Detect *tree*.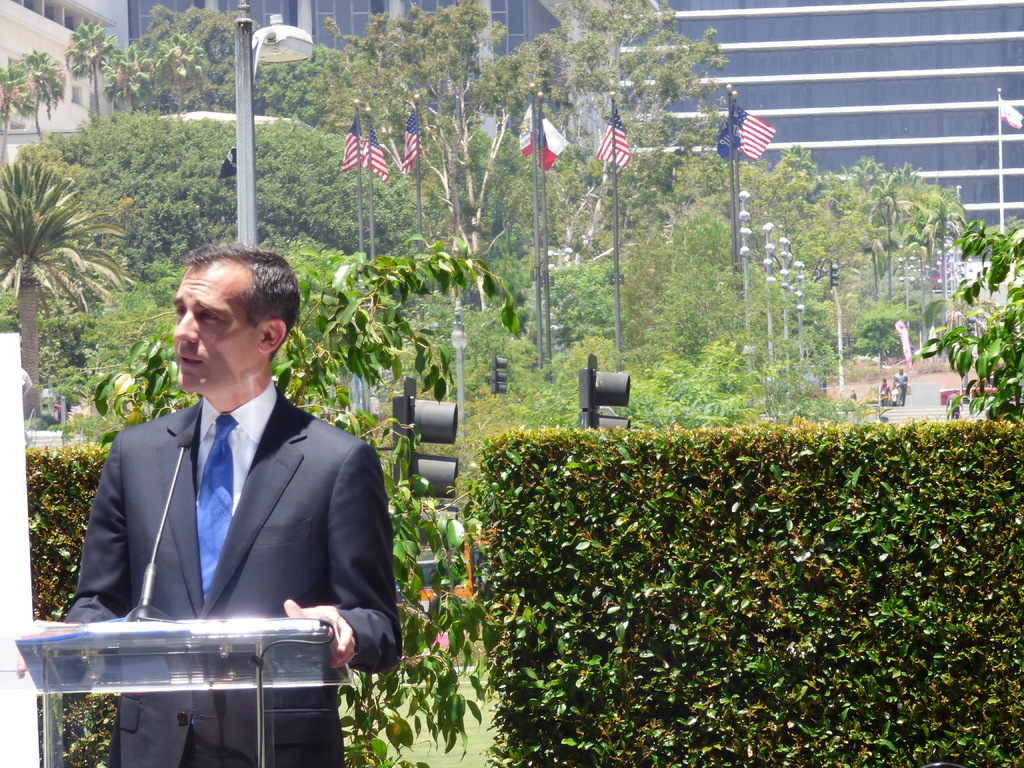
Detected at l=0, t=53, r=29, b=161.
